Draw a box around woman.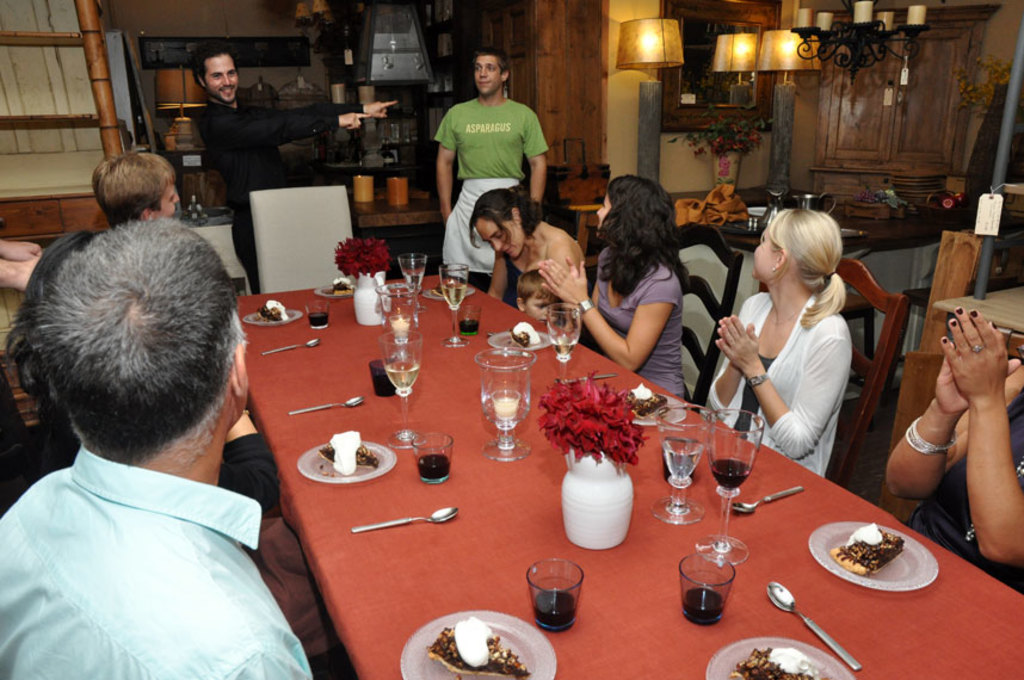
463,187,584,315.
